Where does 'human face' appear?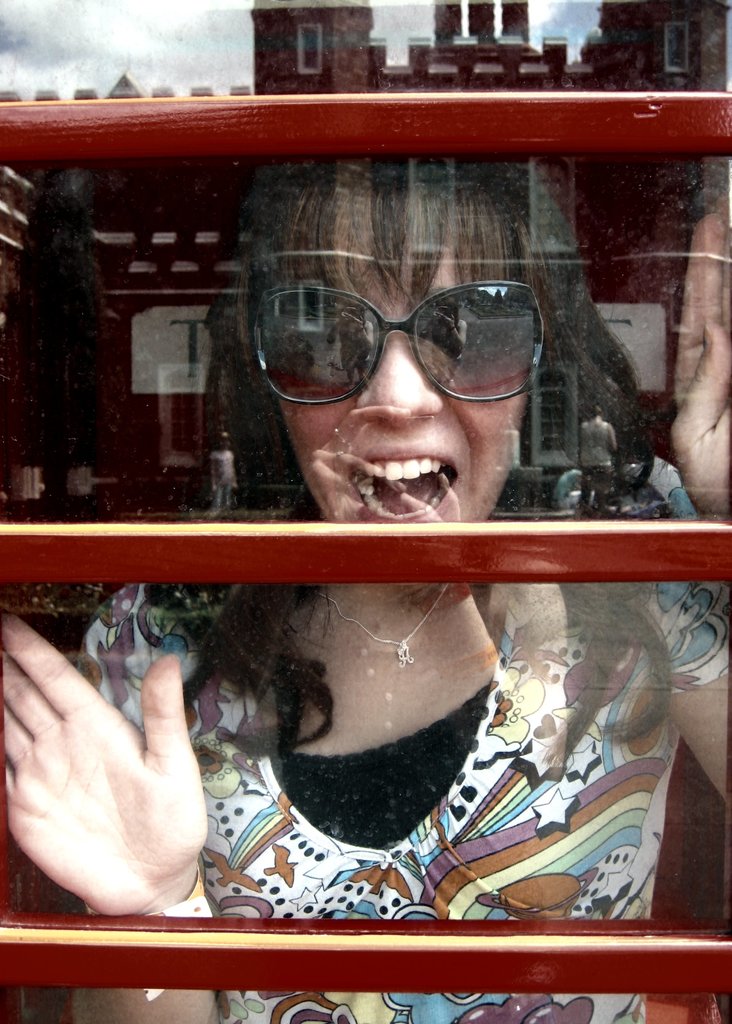
Appears at 269,196,530,531.
